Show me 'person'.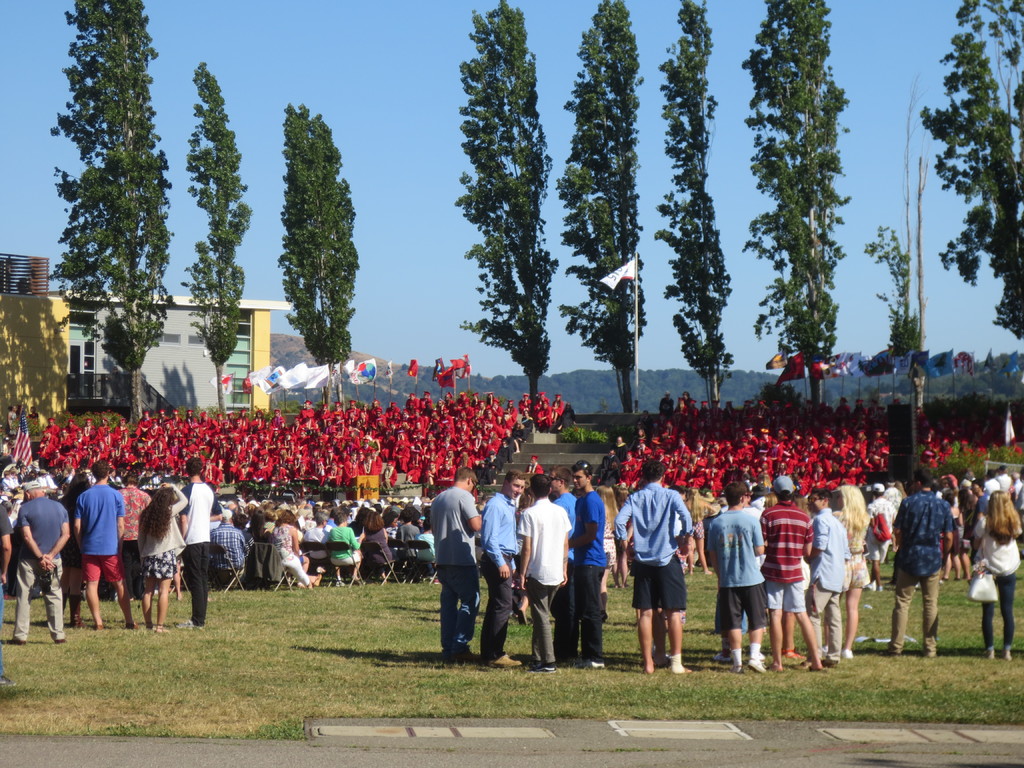
'person' is here: pyautogui.locateOnScreen(172, 460, 227, 630).
